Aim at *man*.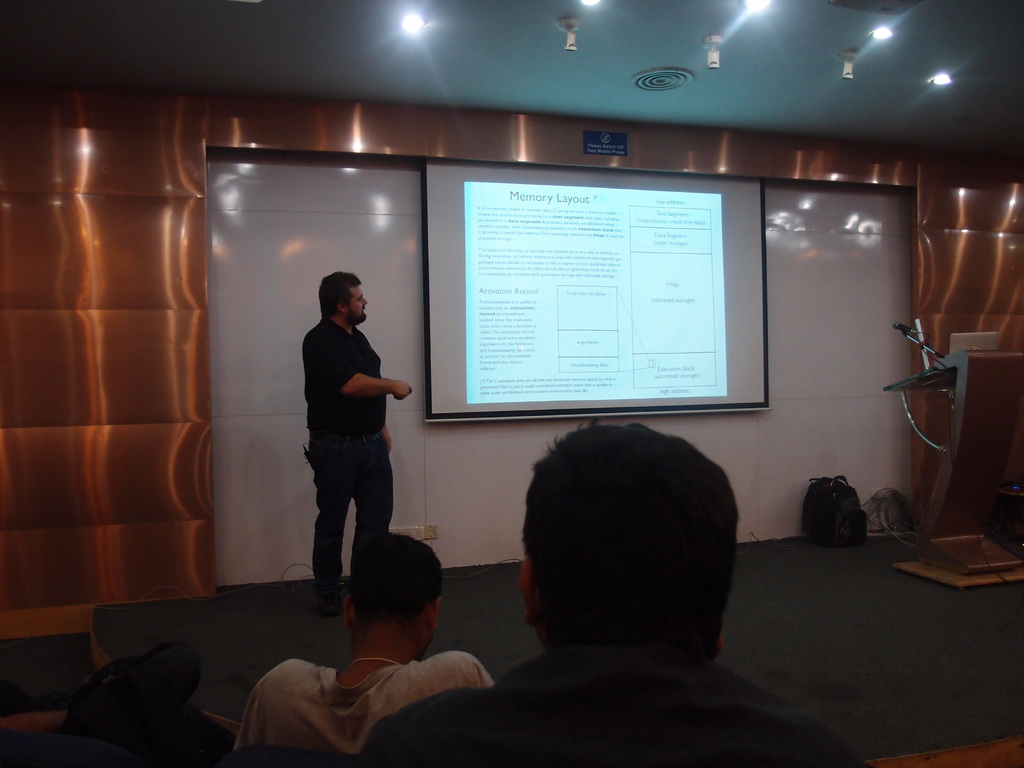
Aimed at box=[285, 271, 410, 620].
